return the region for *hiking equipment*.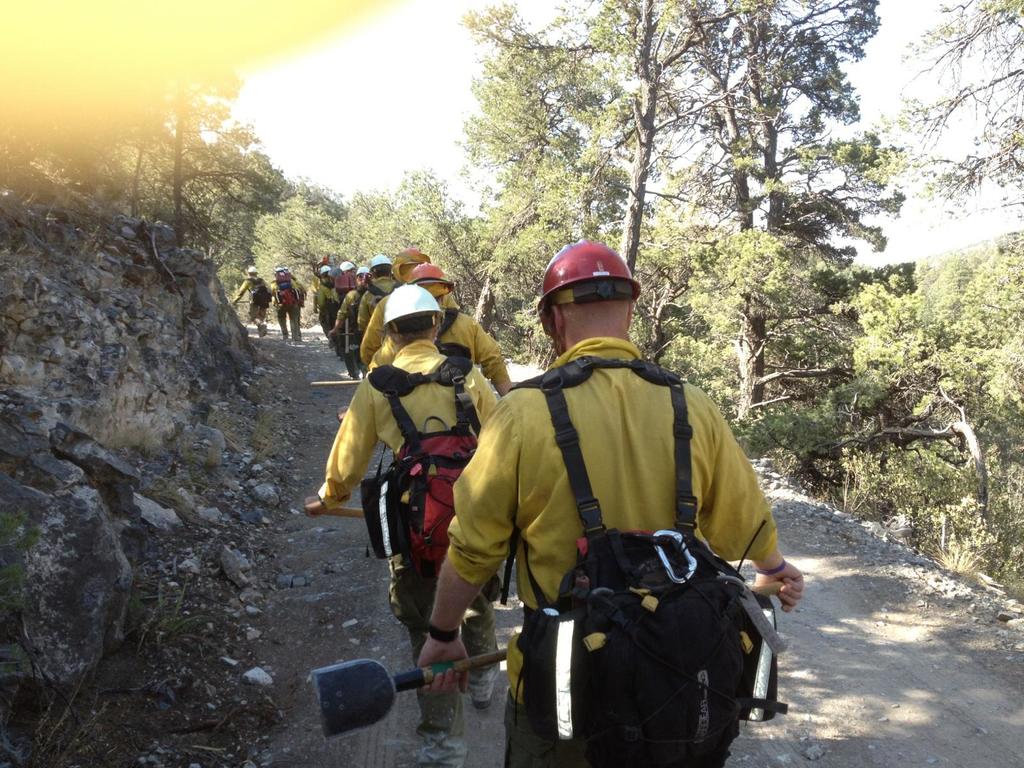
<region>239, 276, 275, 312</region>.
